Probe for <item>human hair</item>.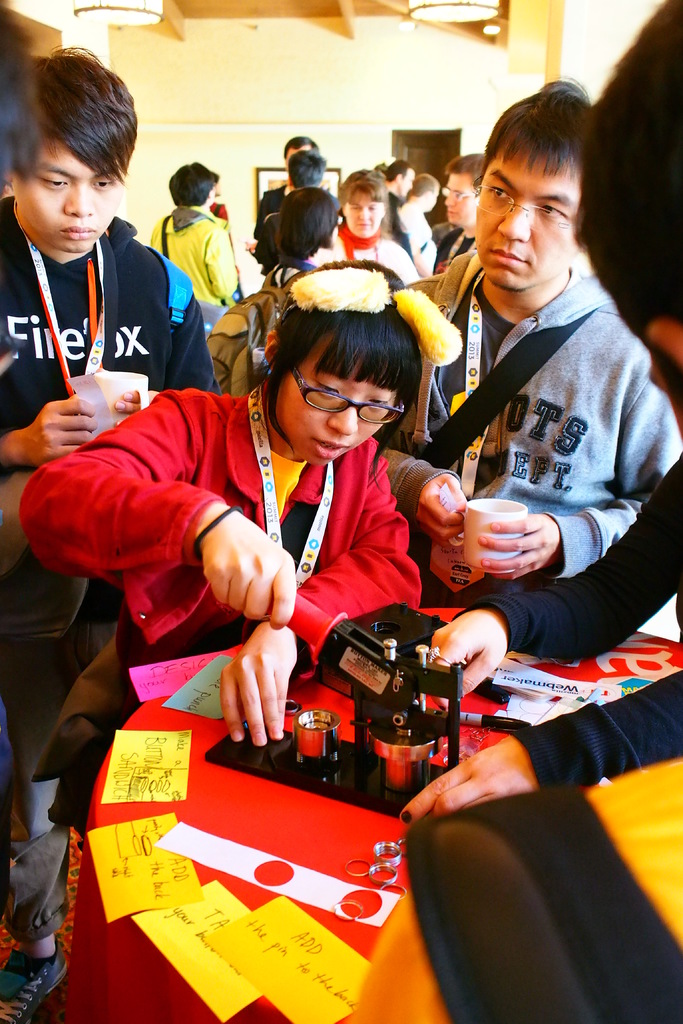
Probe result: detection(287, 148, 327, 189).
